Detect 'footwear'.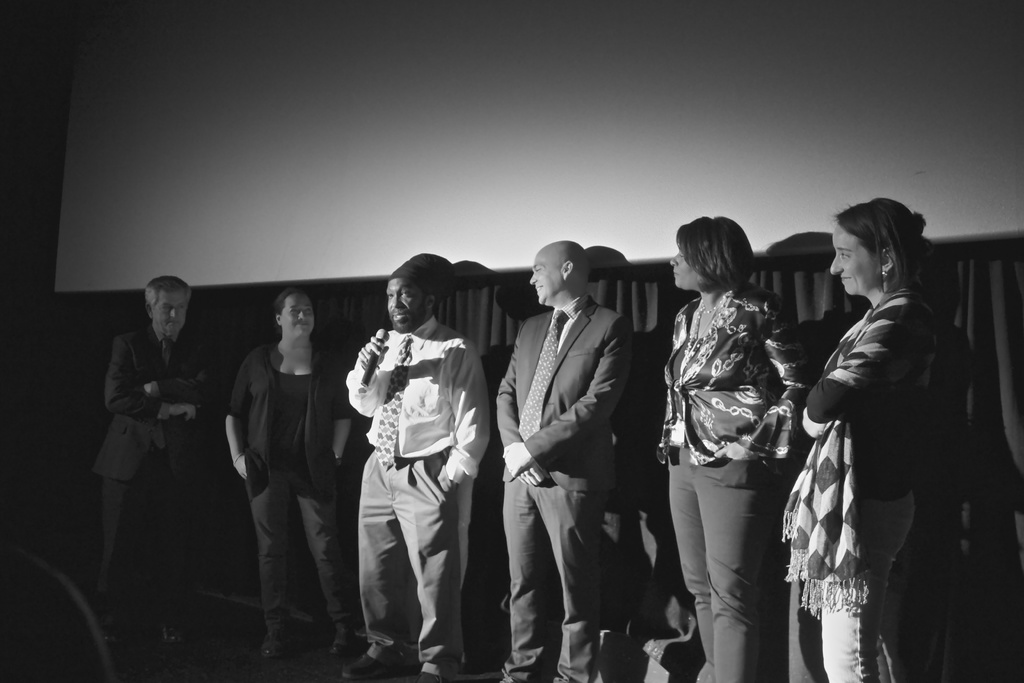
Detected at (397, 670, 456, 682).
